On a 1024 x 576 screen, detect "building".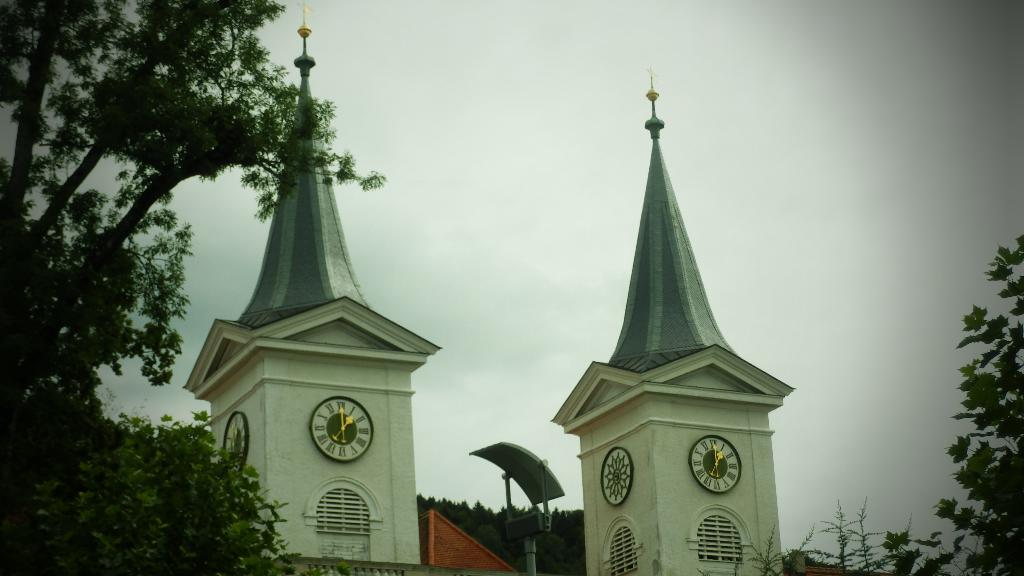
175,3,872,575.
